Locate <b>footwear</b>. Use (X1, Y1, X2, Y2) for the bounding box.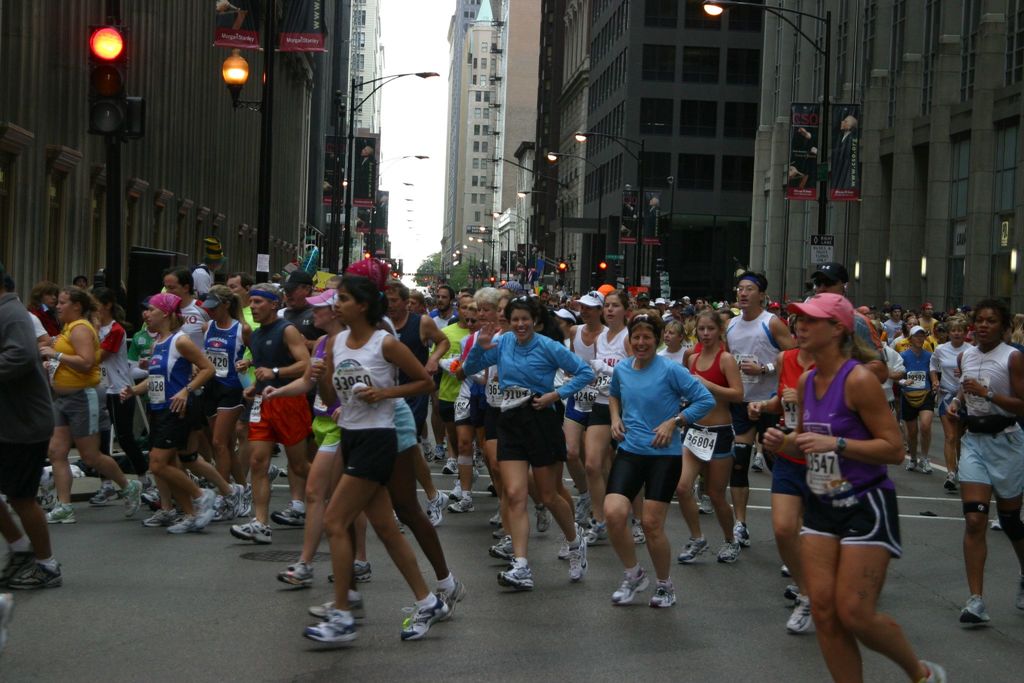
(720, 541, 745, 564).
